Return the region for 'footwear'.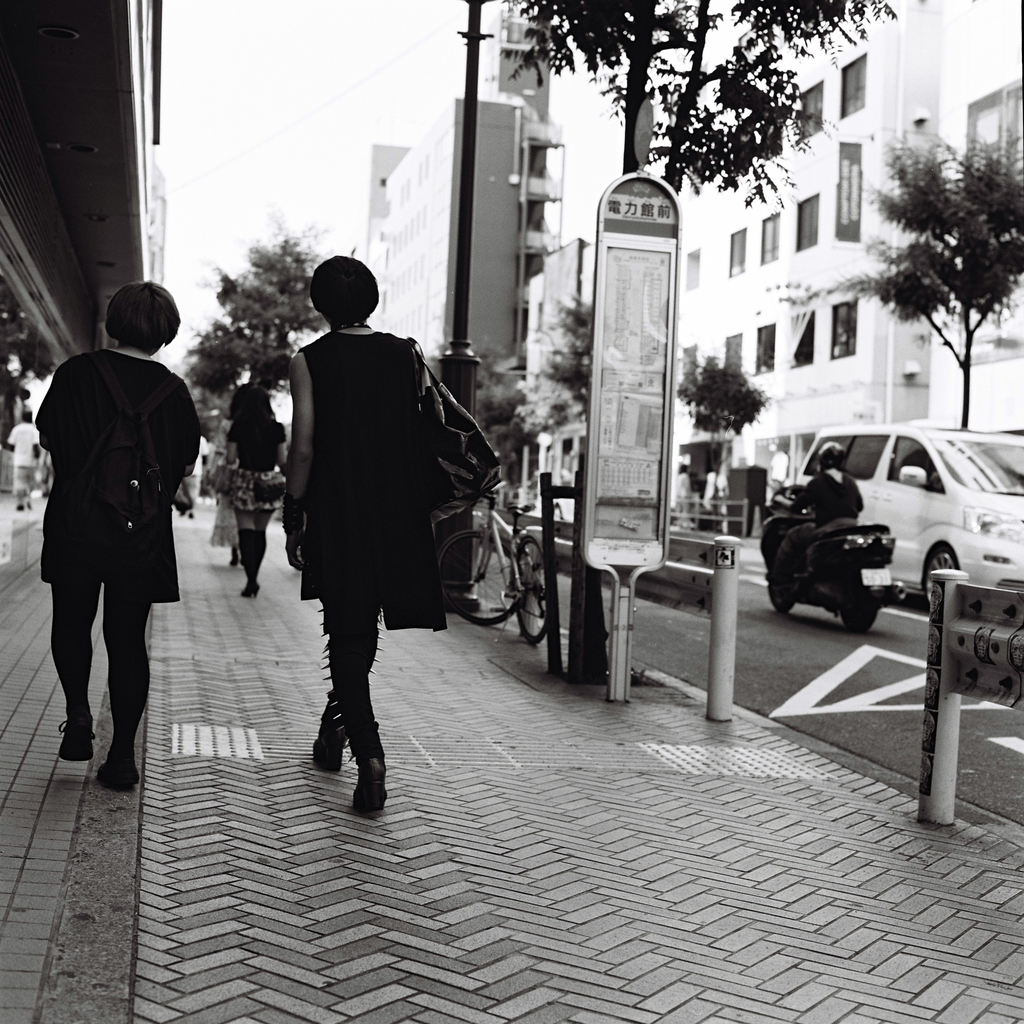
222,558,238,573.
